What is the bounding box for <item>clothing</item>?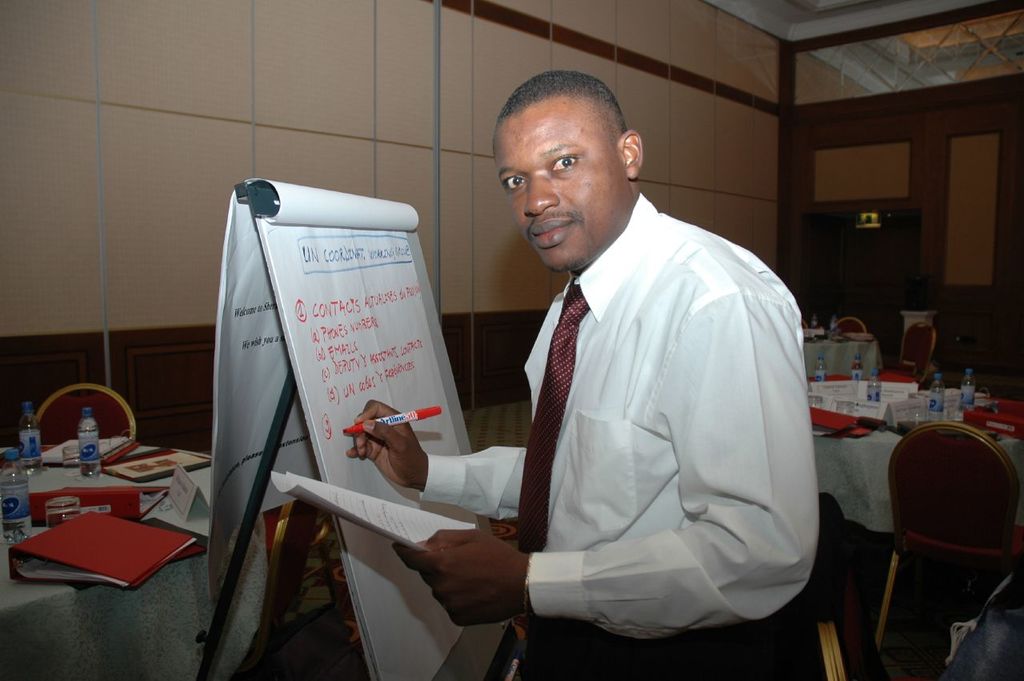
{"left": 416, "top": 189, "right": 824, "bottom": 680}.
